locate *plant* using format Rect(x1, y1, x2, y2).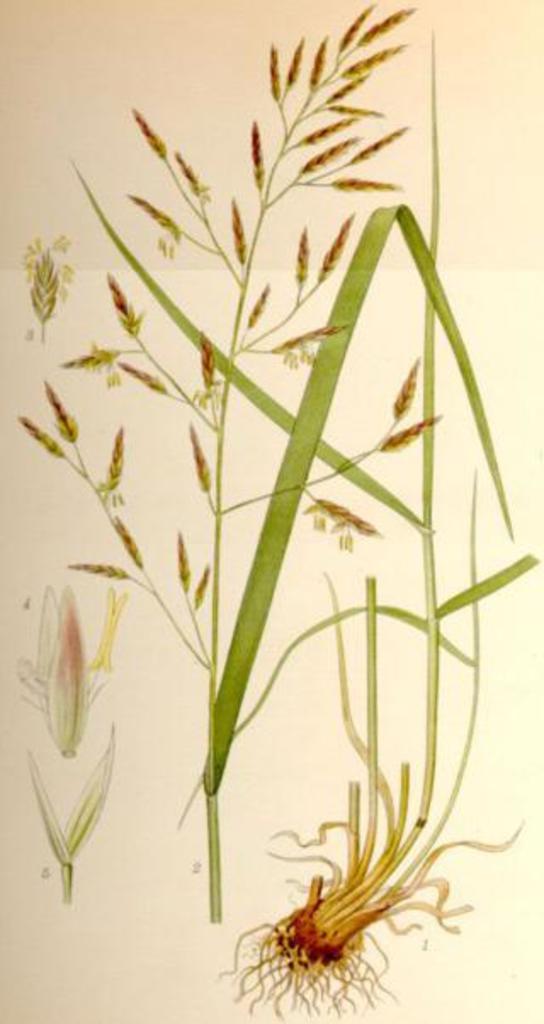
Rect(71, 153, 534, 927).
